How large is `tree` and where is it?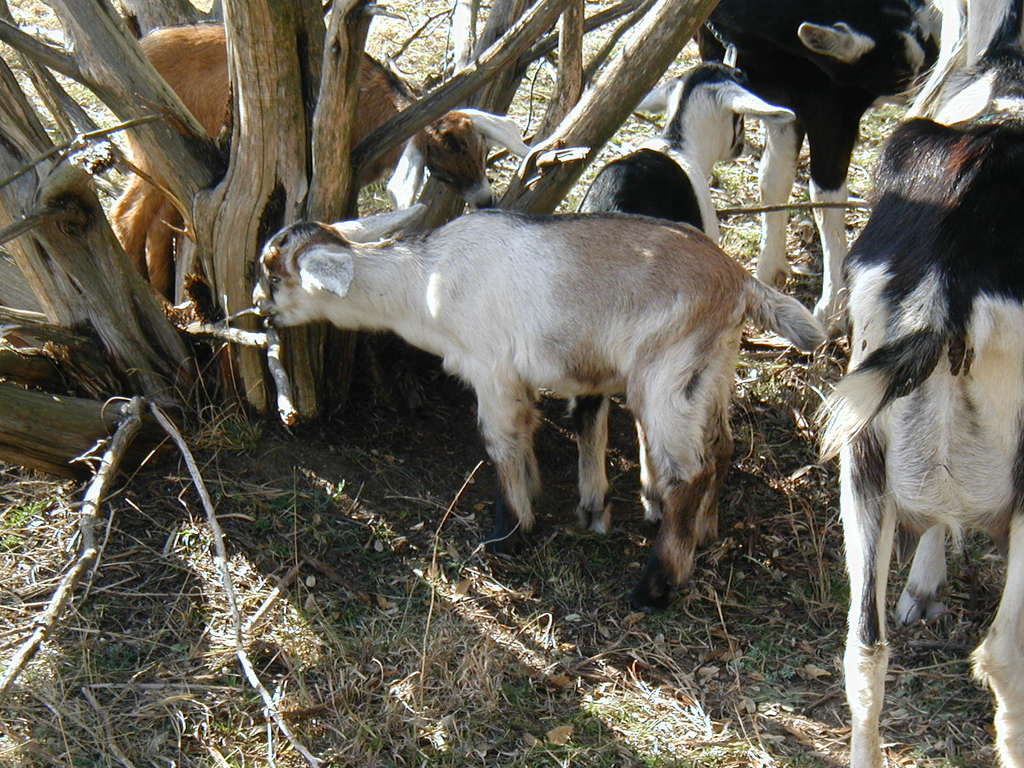
Bounding box: {"x1": 33, "y1": 20, "x2": 782, "y2": 287}.
